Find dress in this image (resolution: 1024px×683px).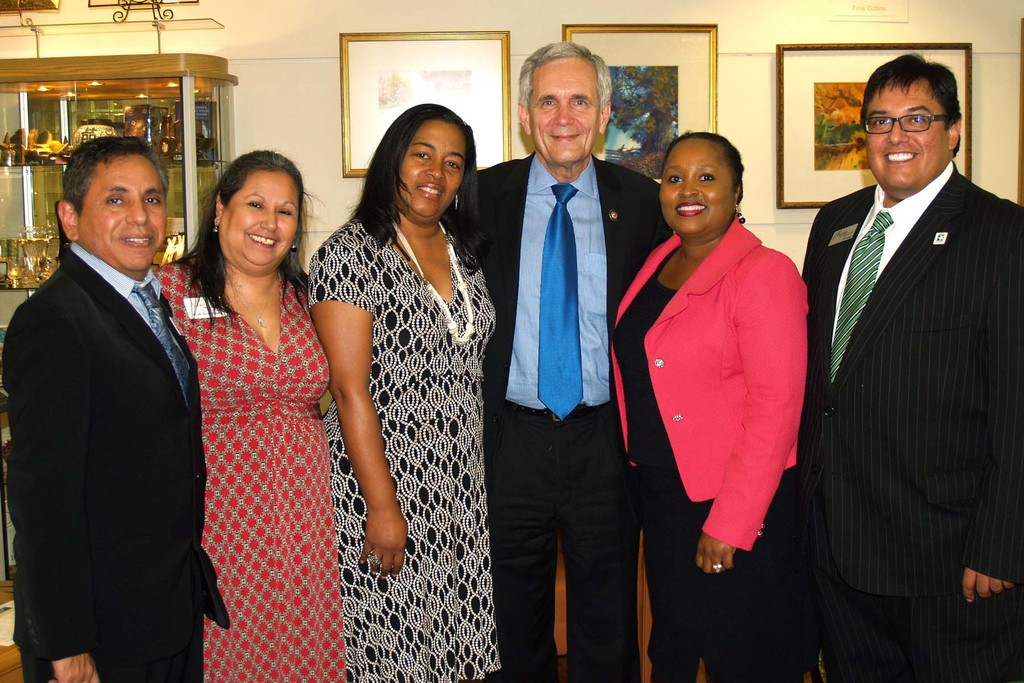
detection(154, 261, 350, 682).
